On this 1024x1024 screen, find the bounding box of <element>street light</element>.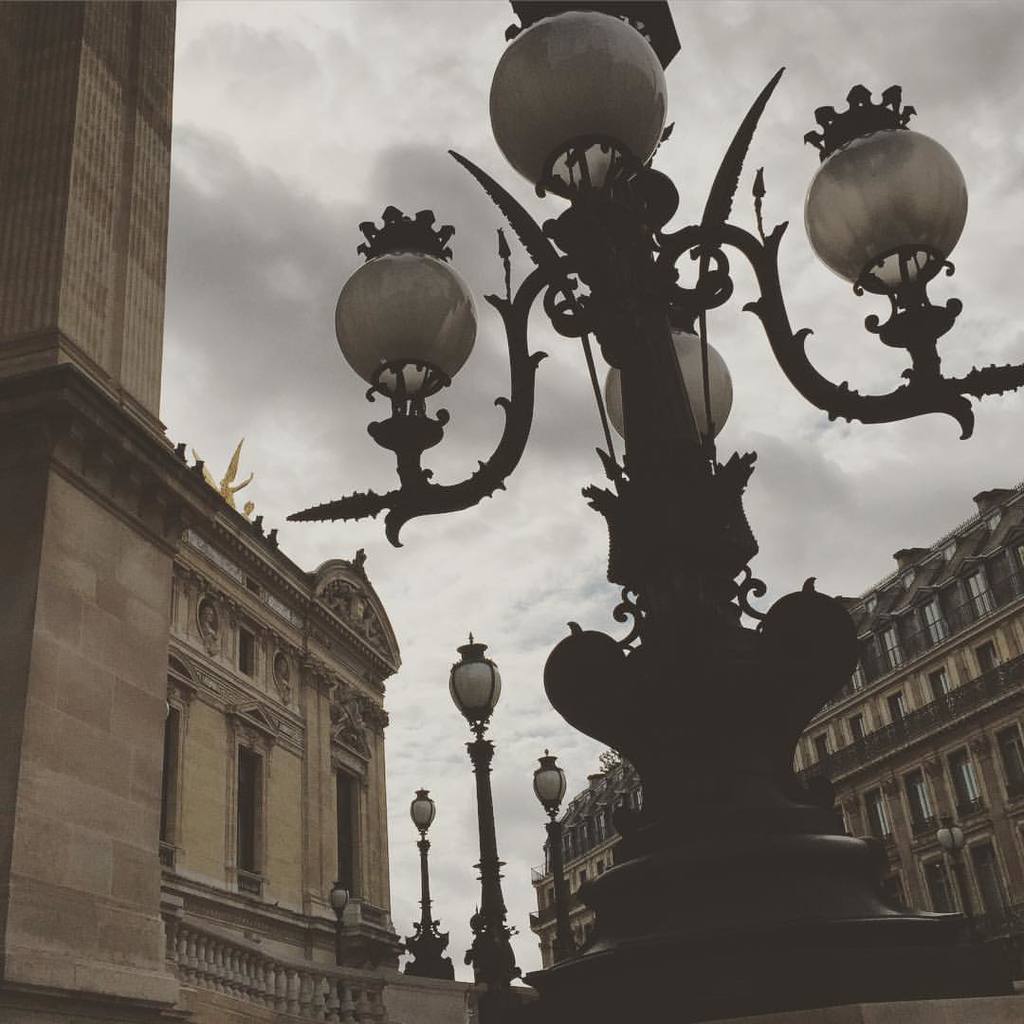
Bounding box: box=[399, 784, 459, 983].
